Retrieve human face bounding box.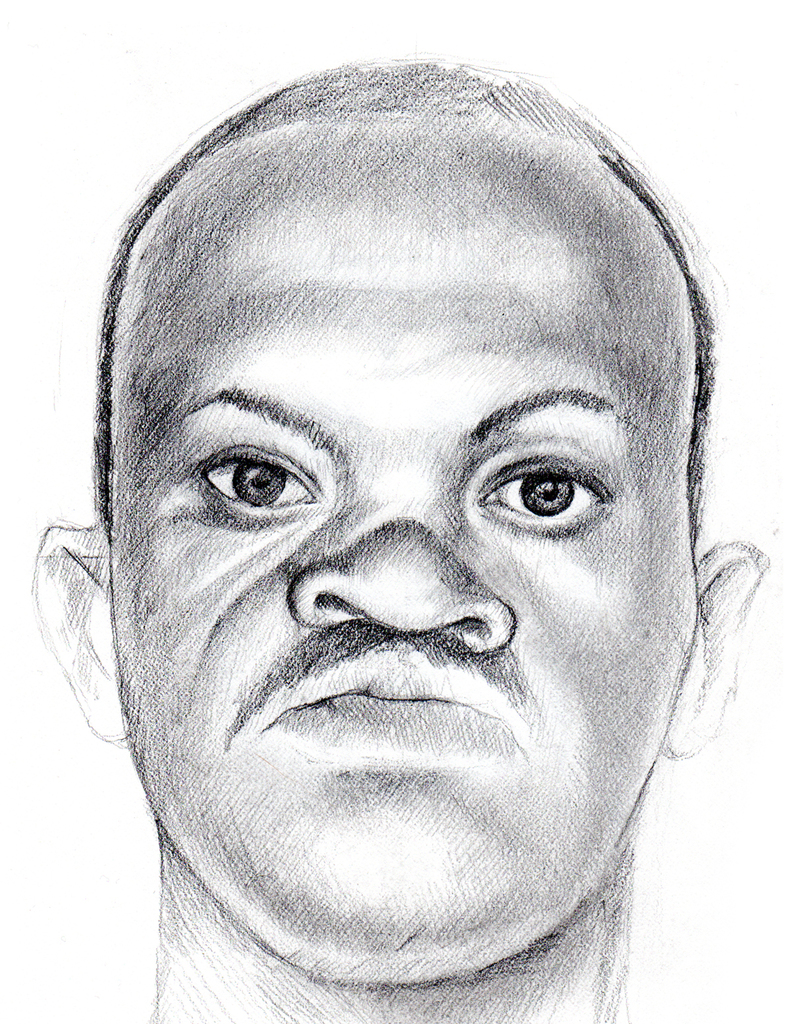
Bounding box: 104:115:700:988.
